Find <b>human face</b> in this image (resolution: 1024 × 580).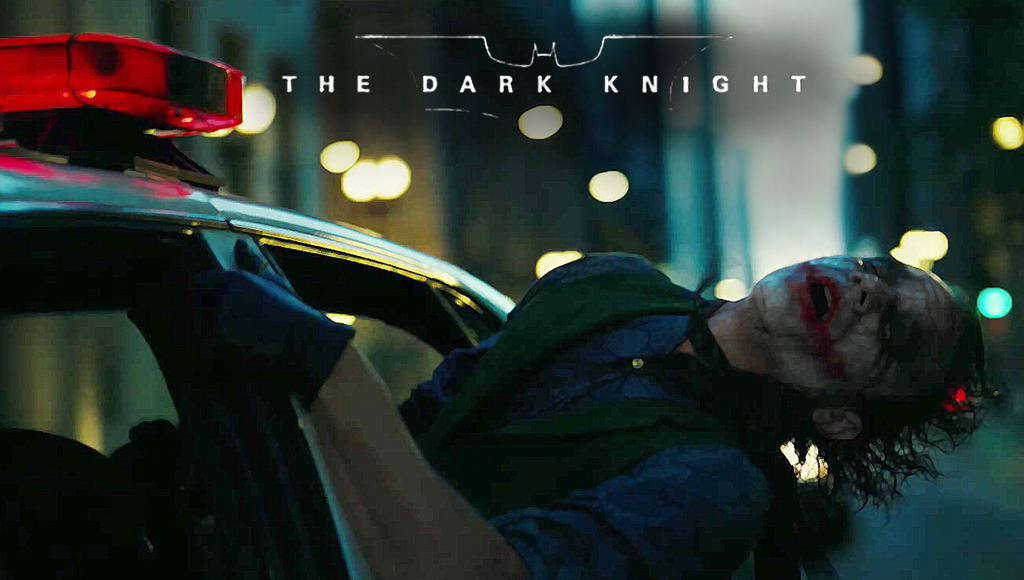
bbox=(748, 251, 954, 405).
